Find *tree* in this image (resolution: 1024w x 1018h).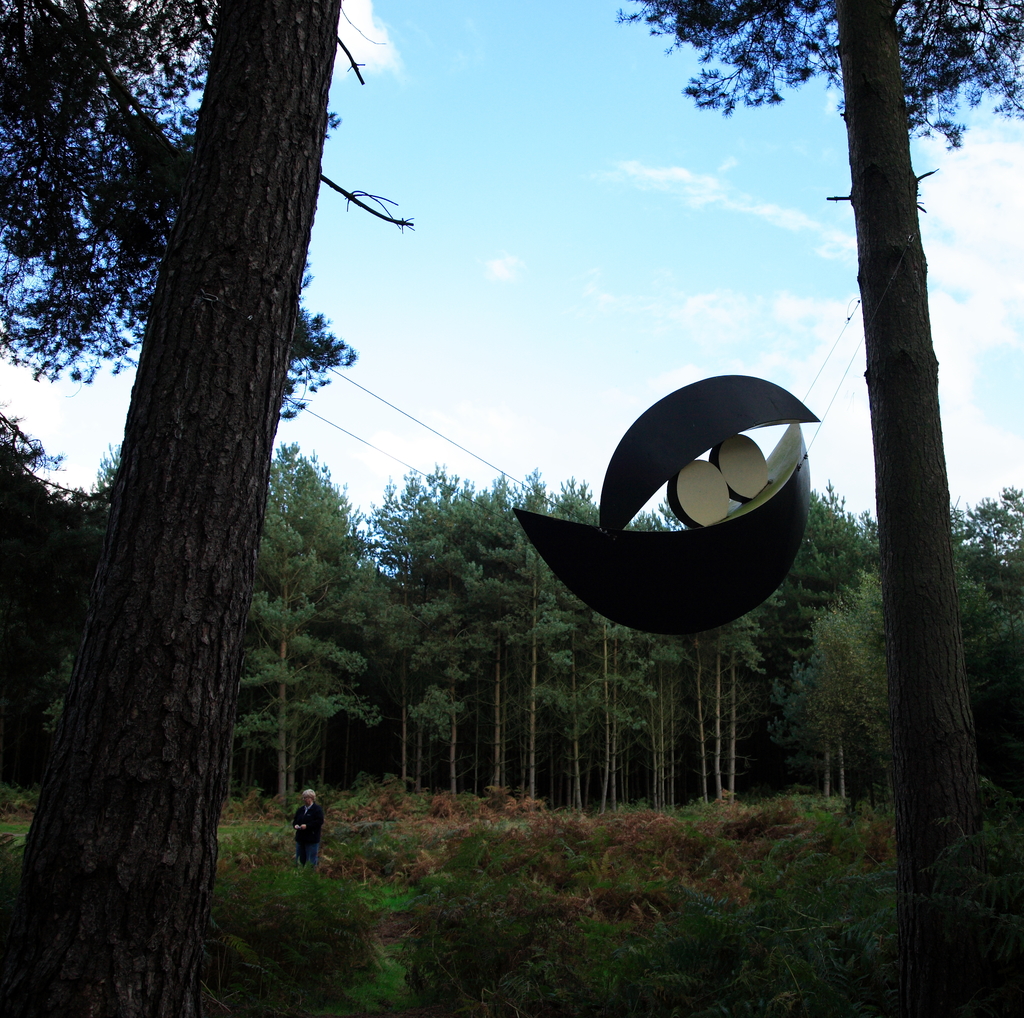
bbox=[0, 0, 415, 1017].
